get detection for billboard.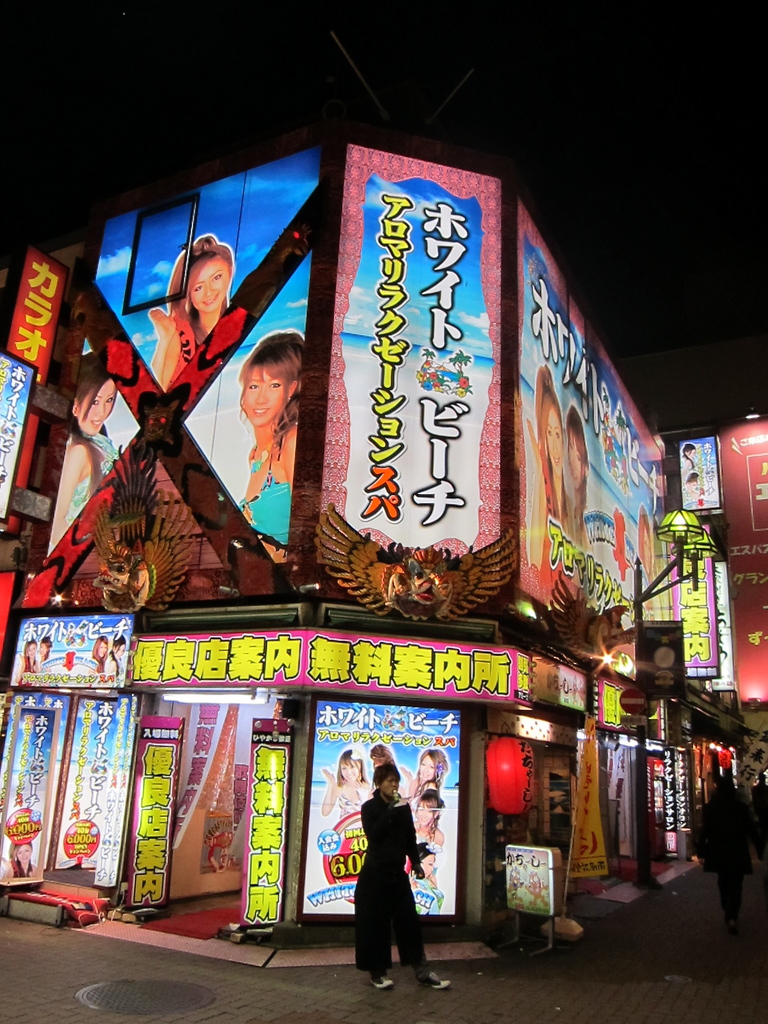
Detection: bbox(318, 137, 520, 614).
